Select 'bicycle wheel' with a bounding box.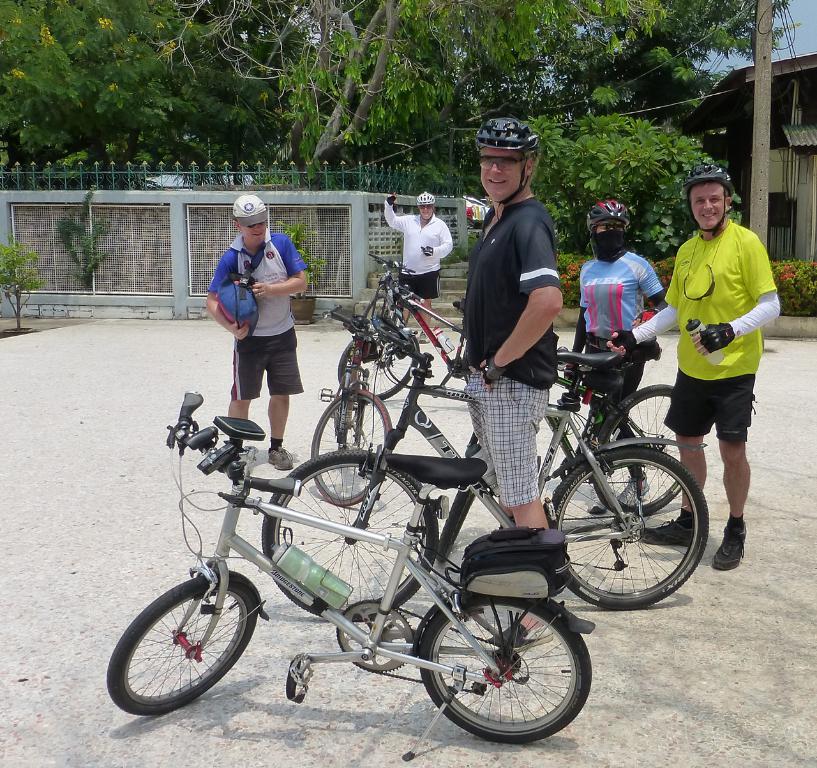
308,386,394,519.
